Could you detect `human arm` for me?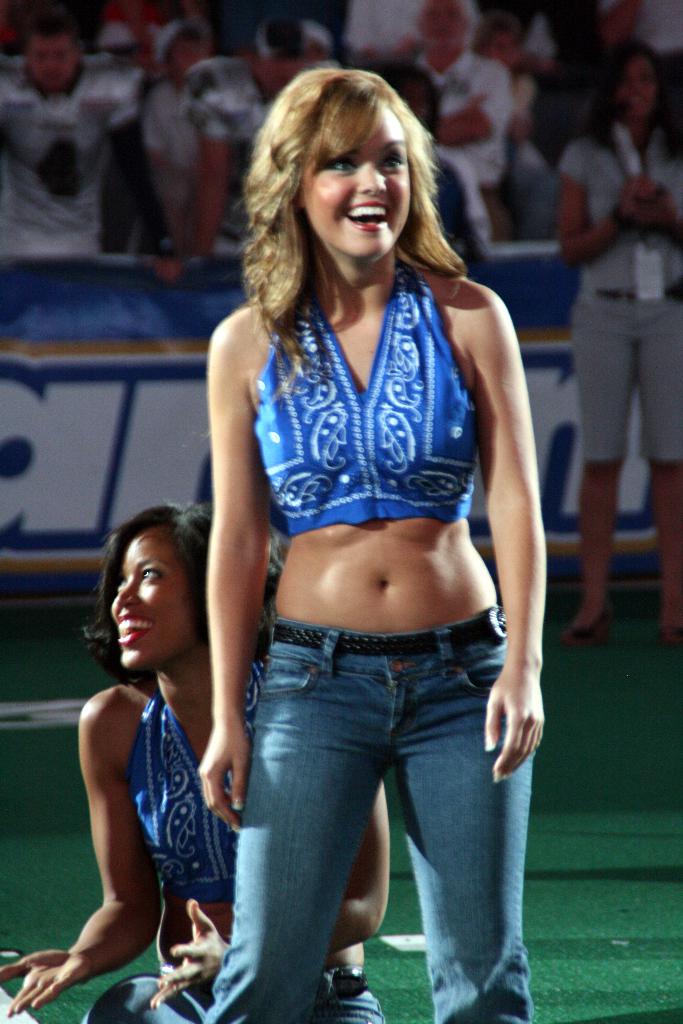
Detection result: <region>549, 140, 642, 266</region>.
